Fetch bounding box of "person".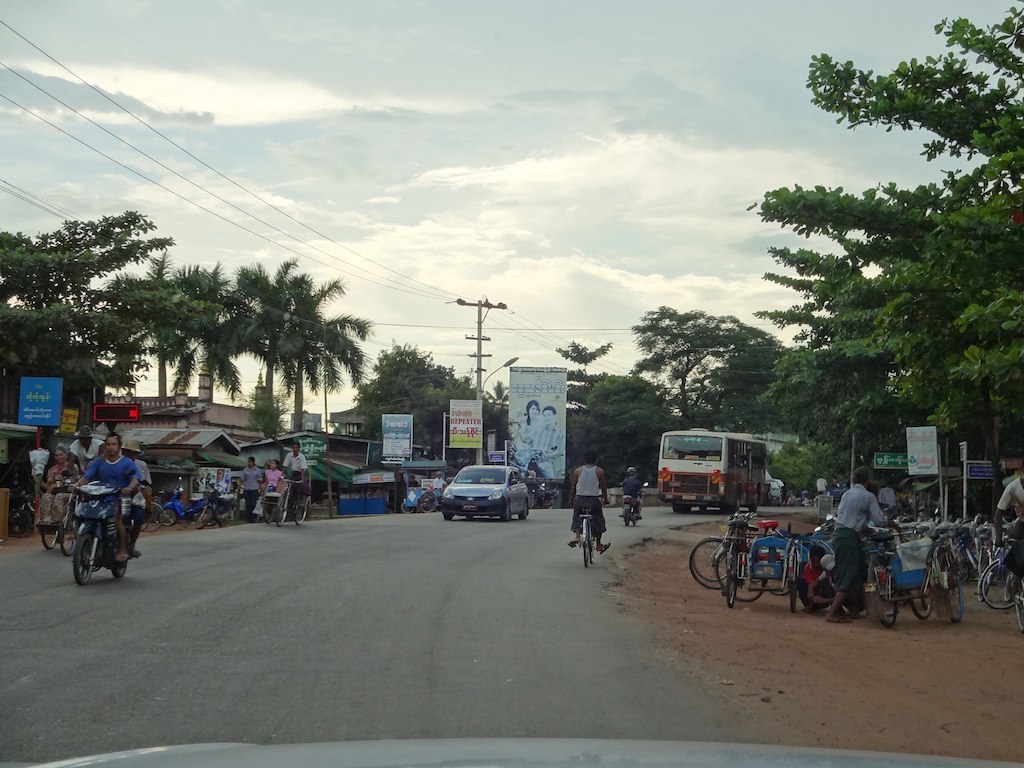
Bbox: BBox(566, 453, 605, 547).
